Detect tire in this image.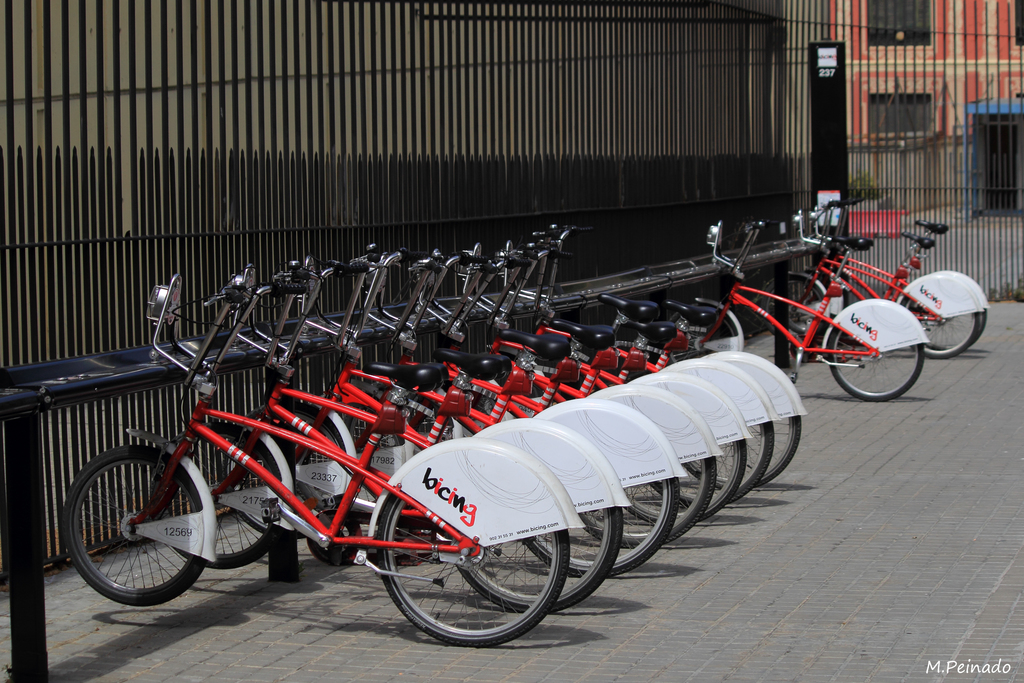
Detection: region(822, 322, 927, 402).
